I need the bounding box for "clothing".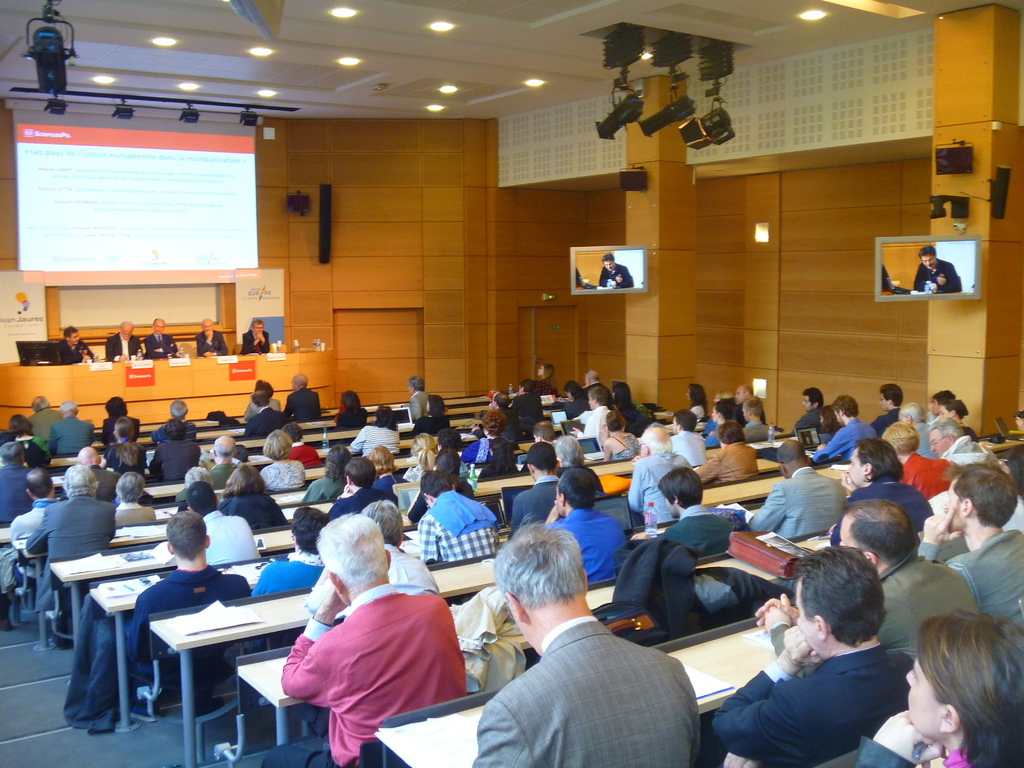
Here it is: region(399, 449, 430, 487).
